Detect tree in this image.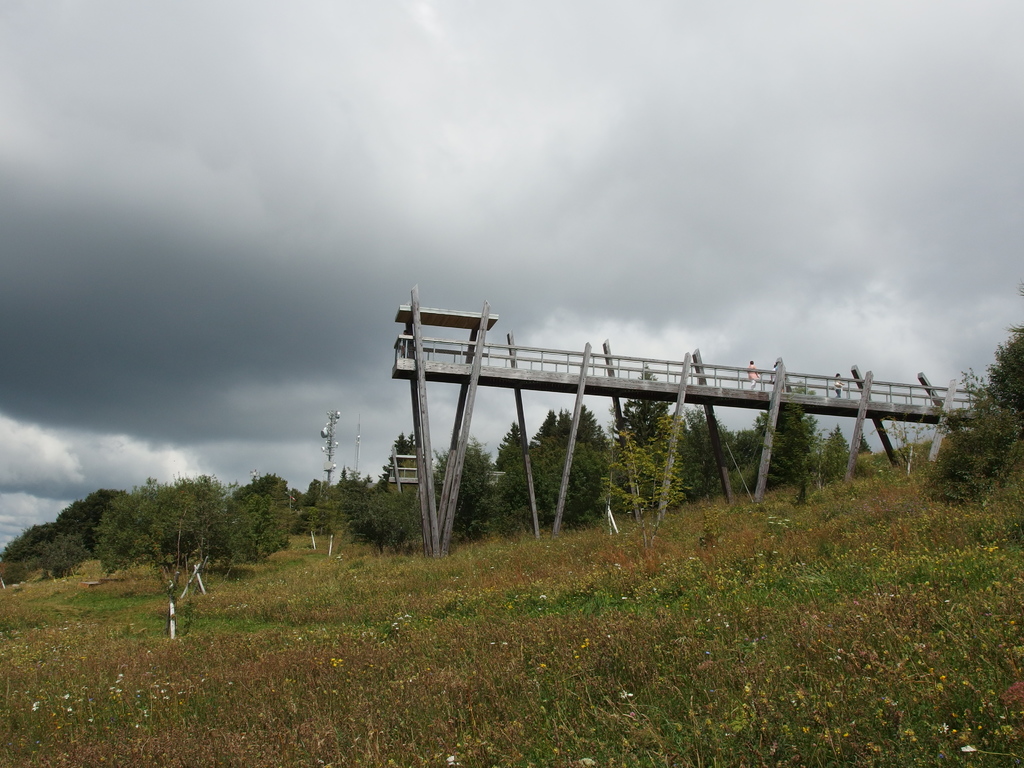
Detection: 824/422/849/466.
